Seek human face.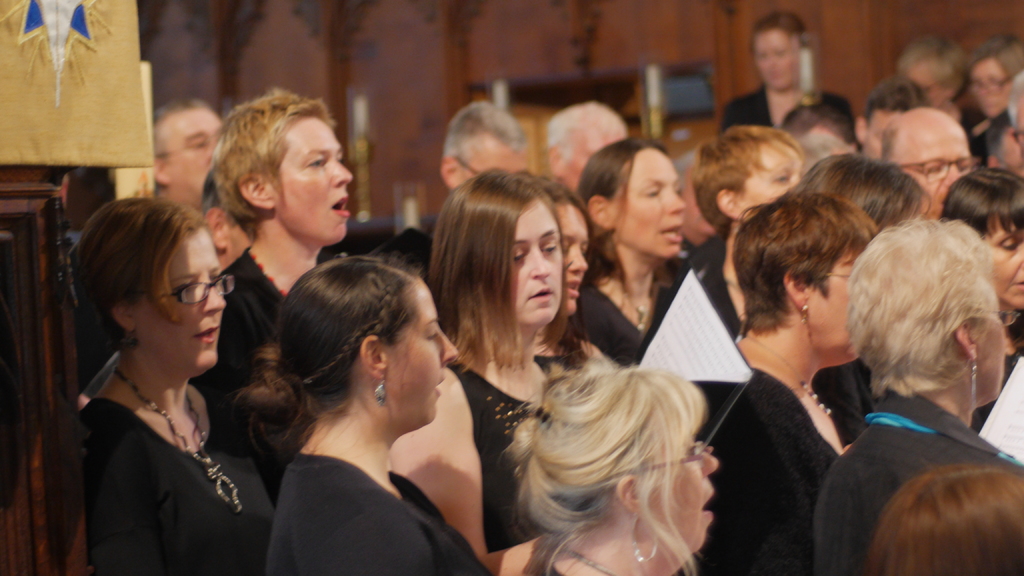
<region>403, 303, 461, 420</region>.
